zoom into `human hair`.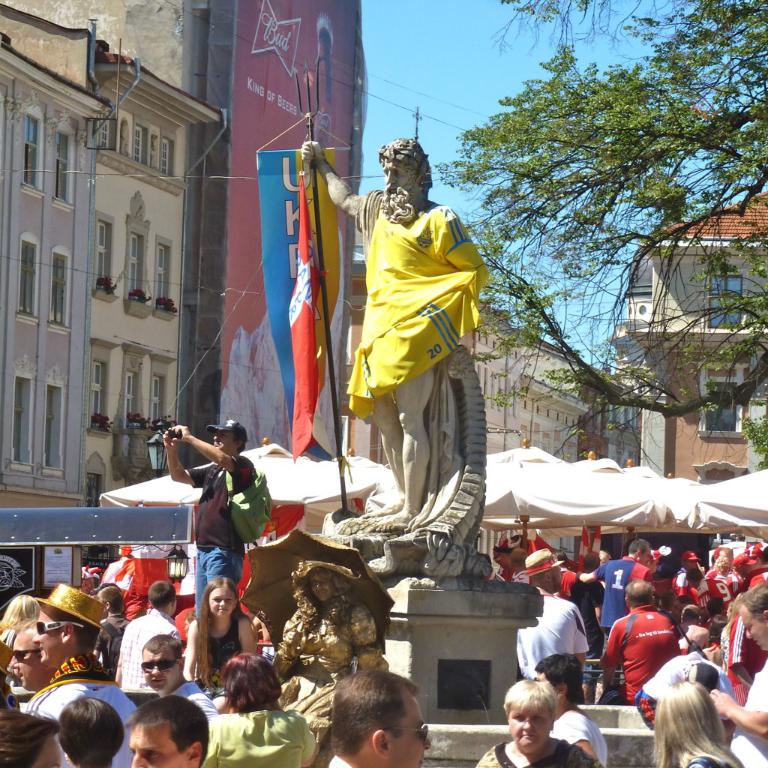
Zoom target: 557, 551, 568, 566.
